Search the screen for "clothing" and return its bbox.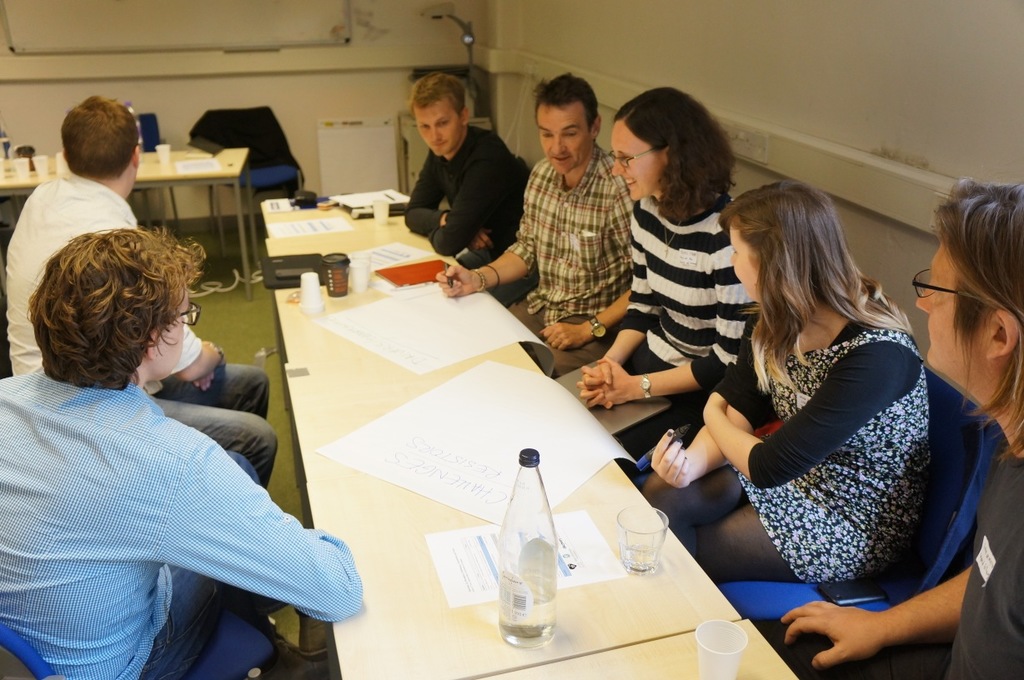
Found: BBox(509, 153, 665, 368).
